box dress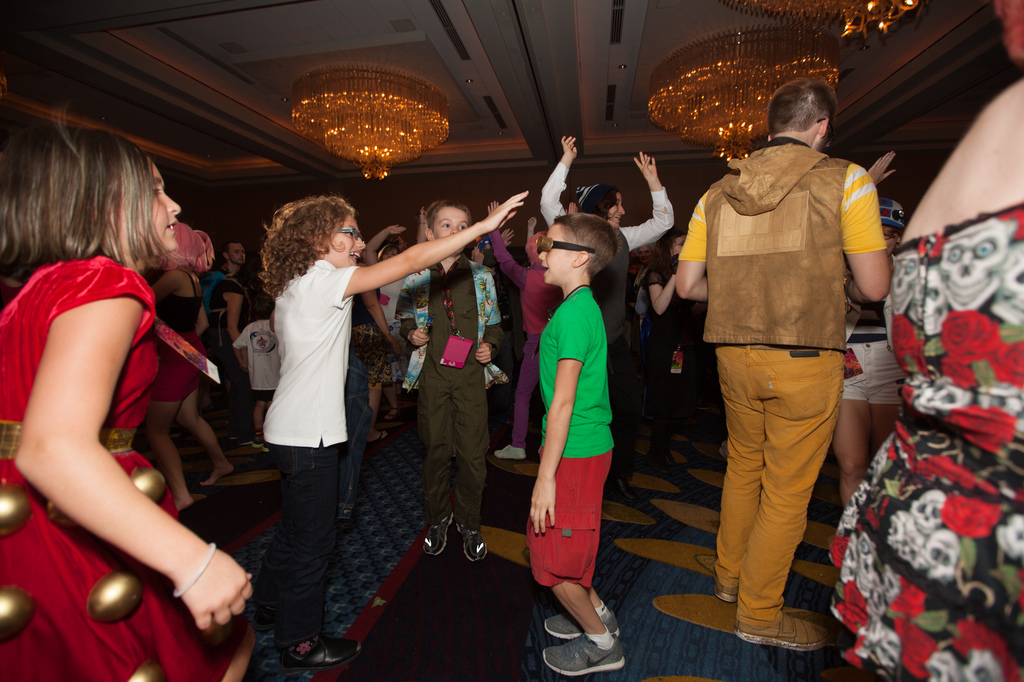
bbox=(831, 194, 1023, 681)
